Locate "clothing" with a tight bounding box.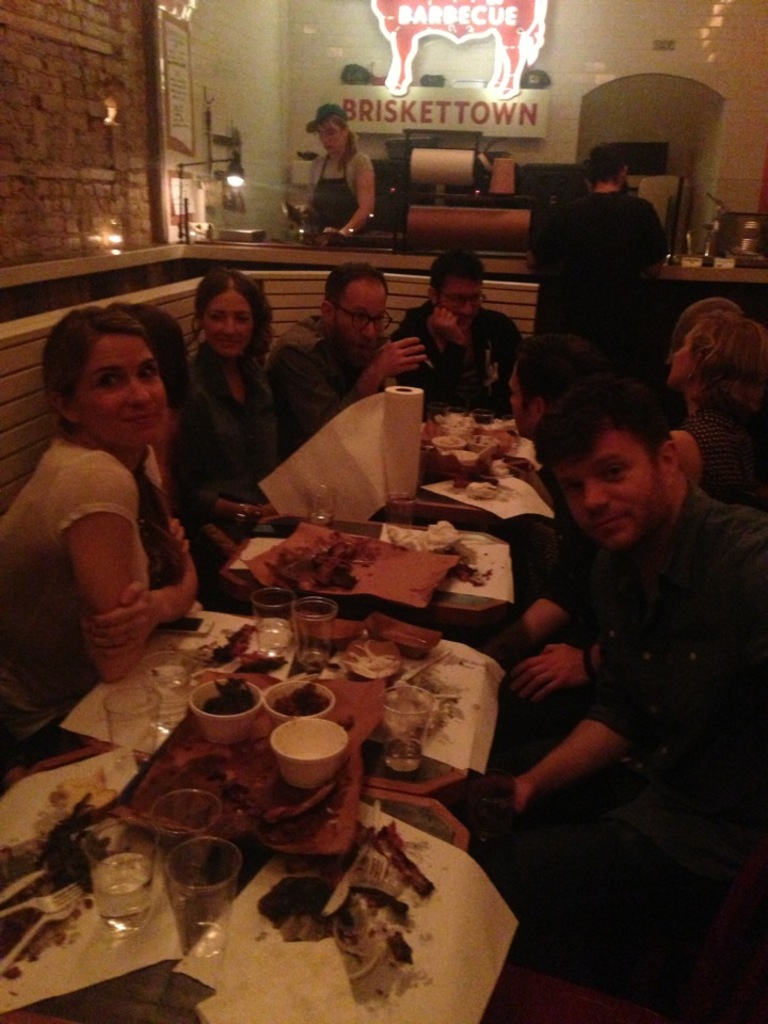
BBox(541, 416, 754, 622).
